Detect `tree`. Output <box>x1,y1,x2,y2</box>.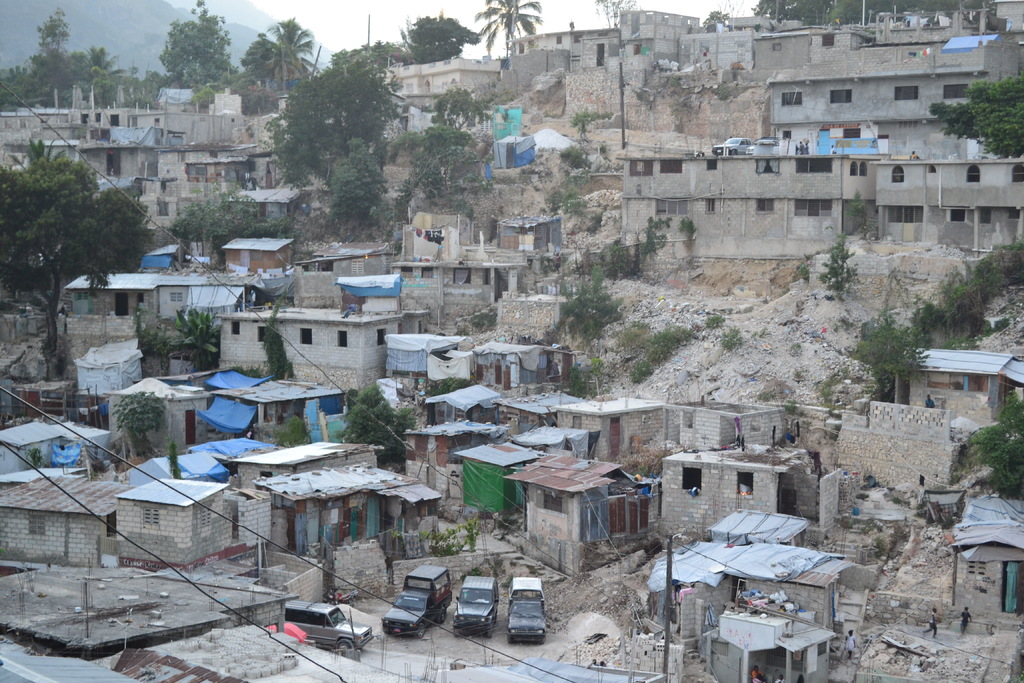
<box>969,71,1023,162</box>.
